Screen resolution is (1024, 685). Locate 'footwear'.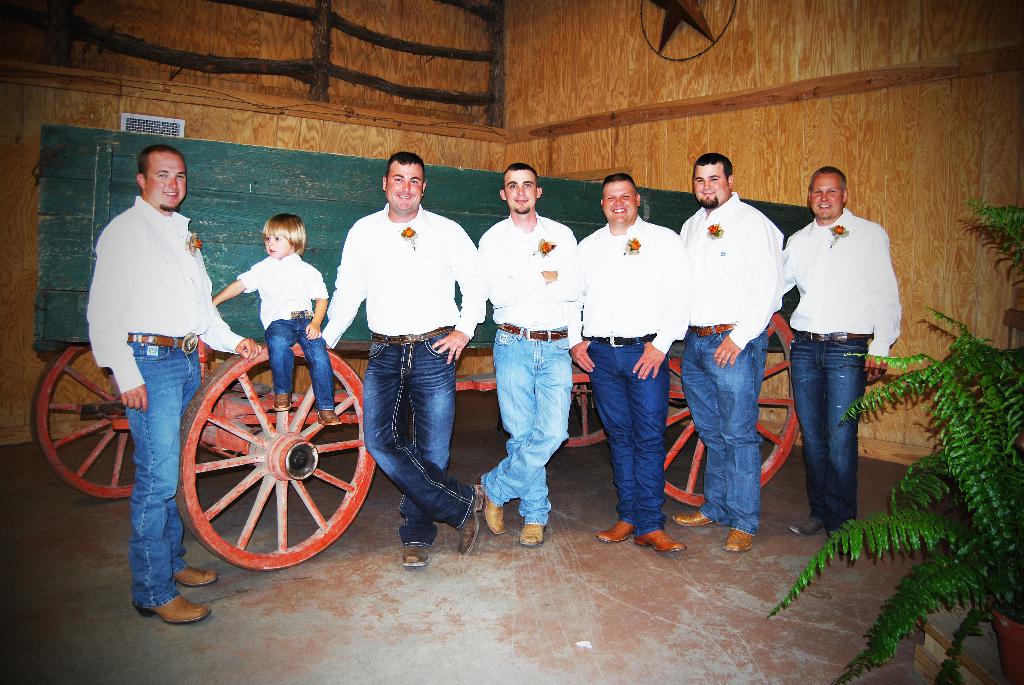
bbox=[721, 527, 757, 557].
